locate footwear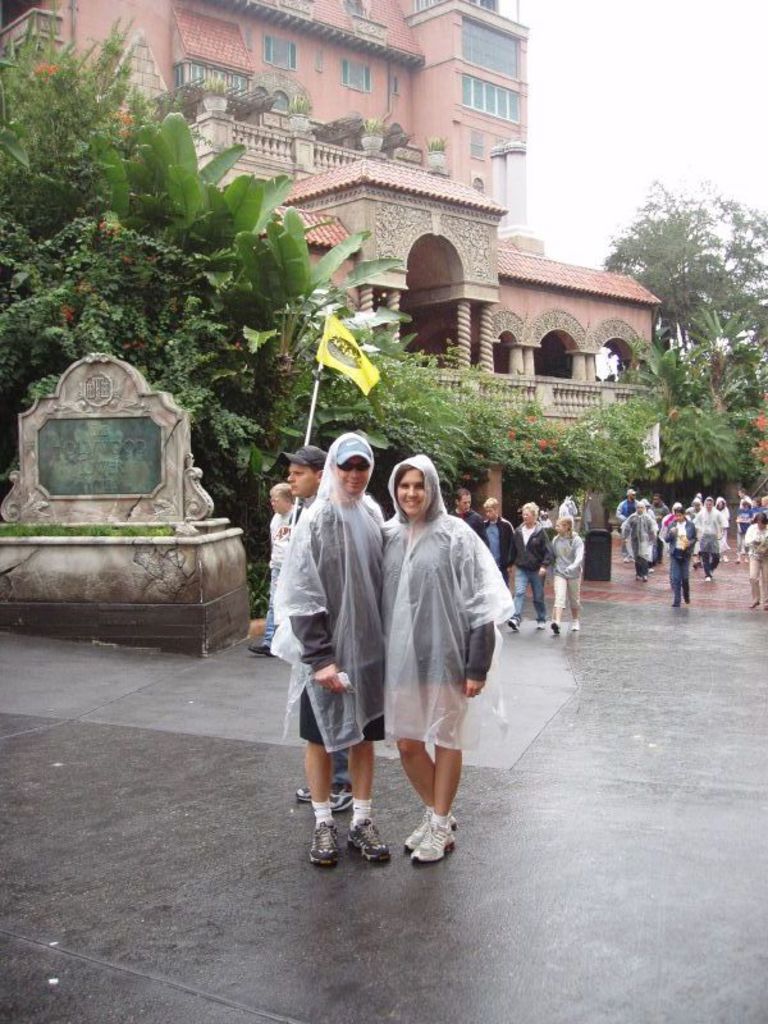
crop(302, 795, 379, 868)
